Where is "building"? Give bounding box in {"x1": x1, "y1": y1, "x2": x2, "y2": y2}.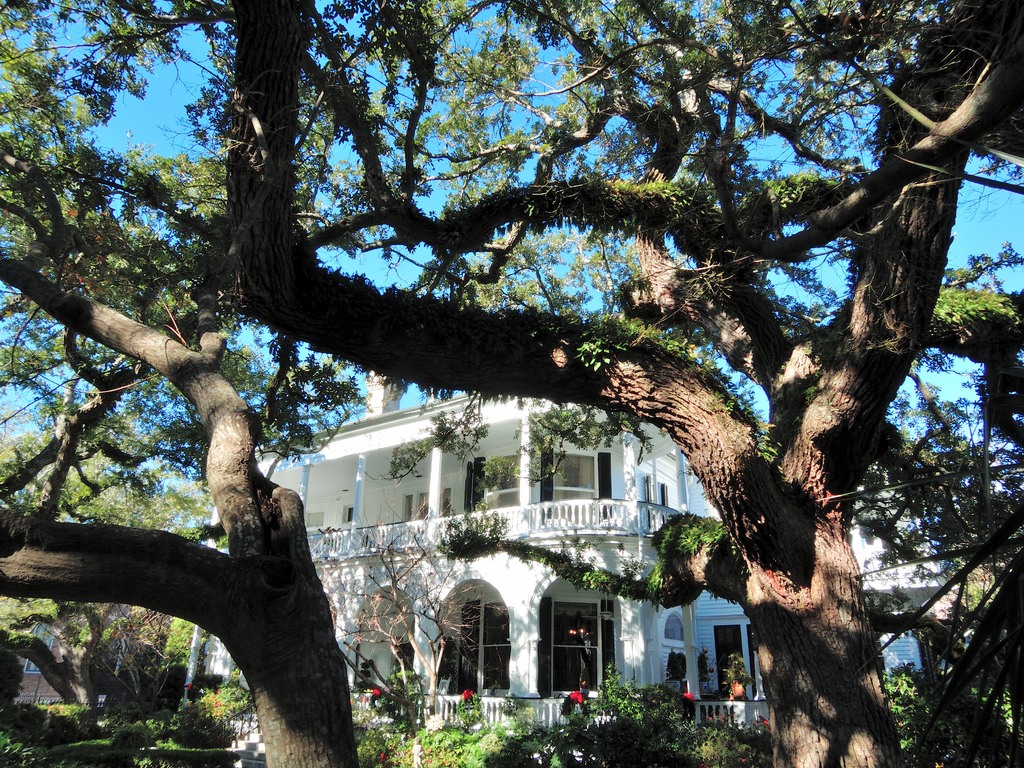
{"x1": 19, "y1": 598, "x2": 173, "y2": 705}.
